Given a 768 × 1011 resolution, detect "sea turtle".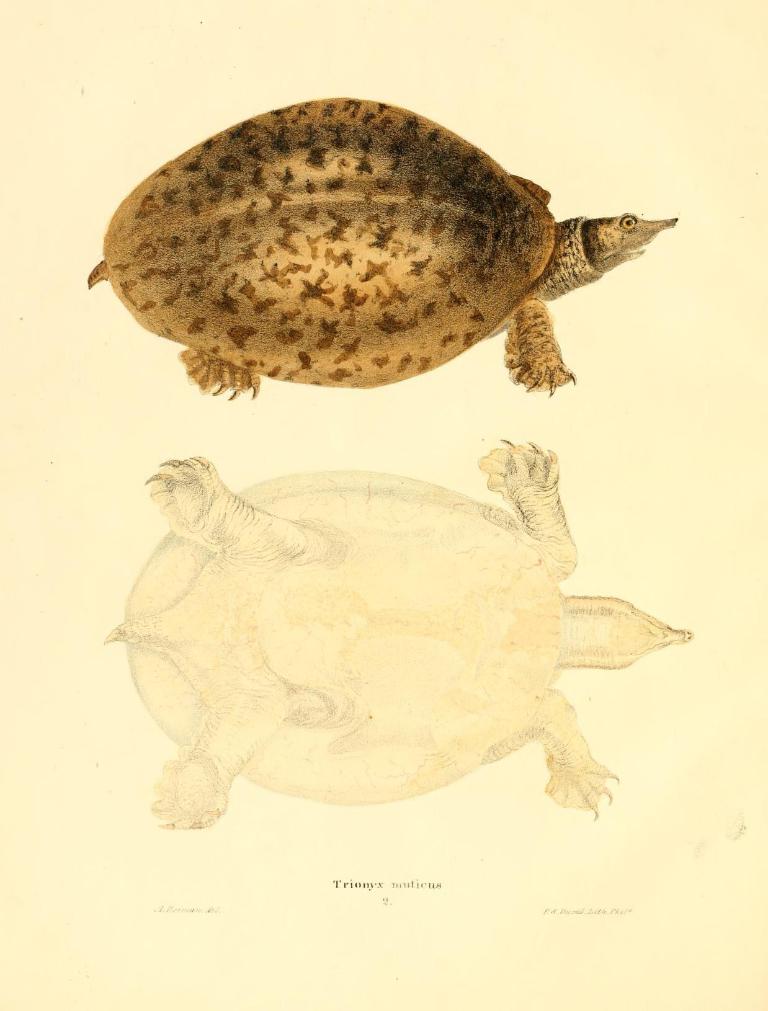
left=79, top=90, right=682, bottom=408.
